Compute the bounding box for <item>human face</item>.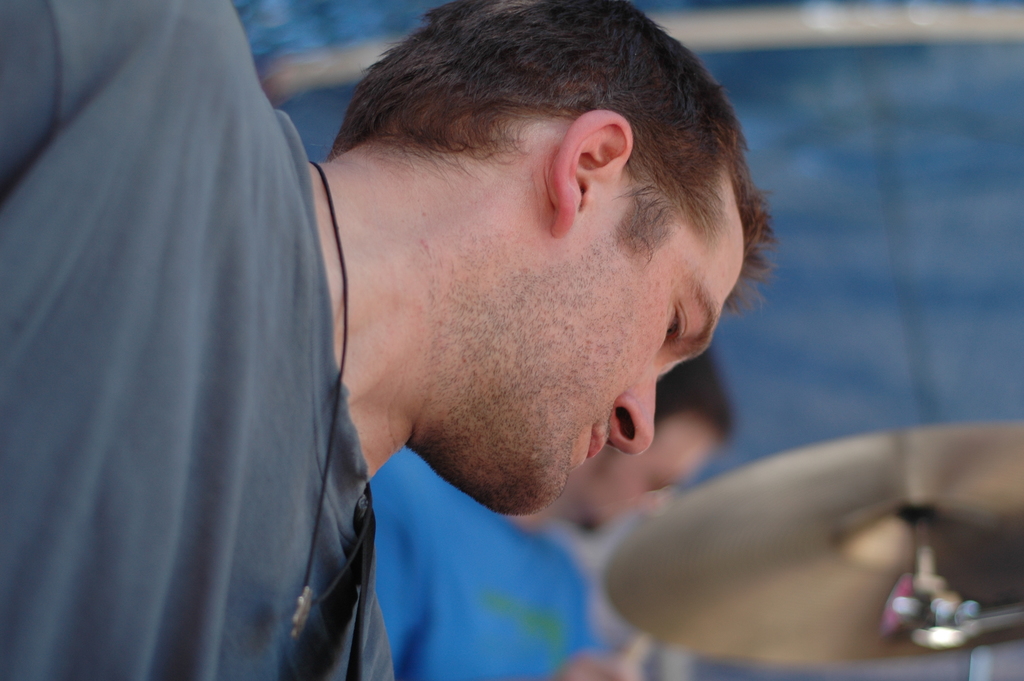
bbox=(593, 434, 708, 529).
